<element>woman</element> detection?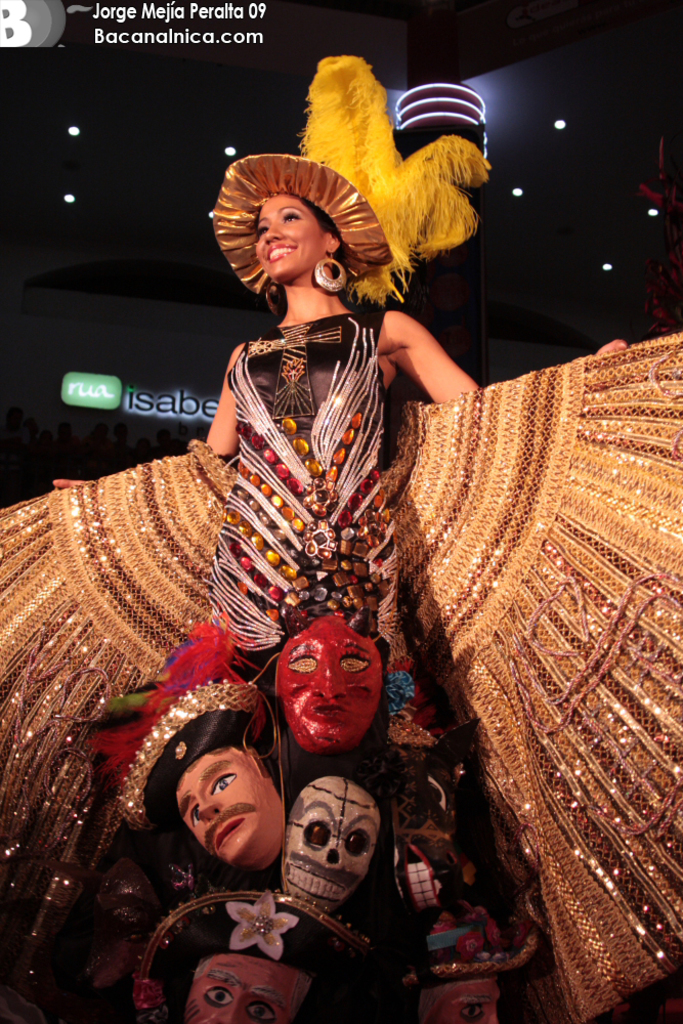
region(0, 150, 682, 1023)
